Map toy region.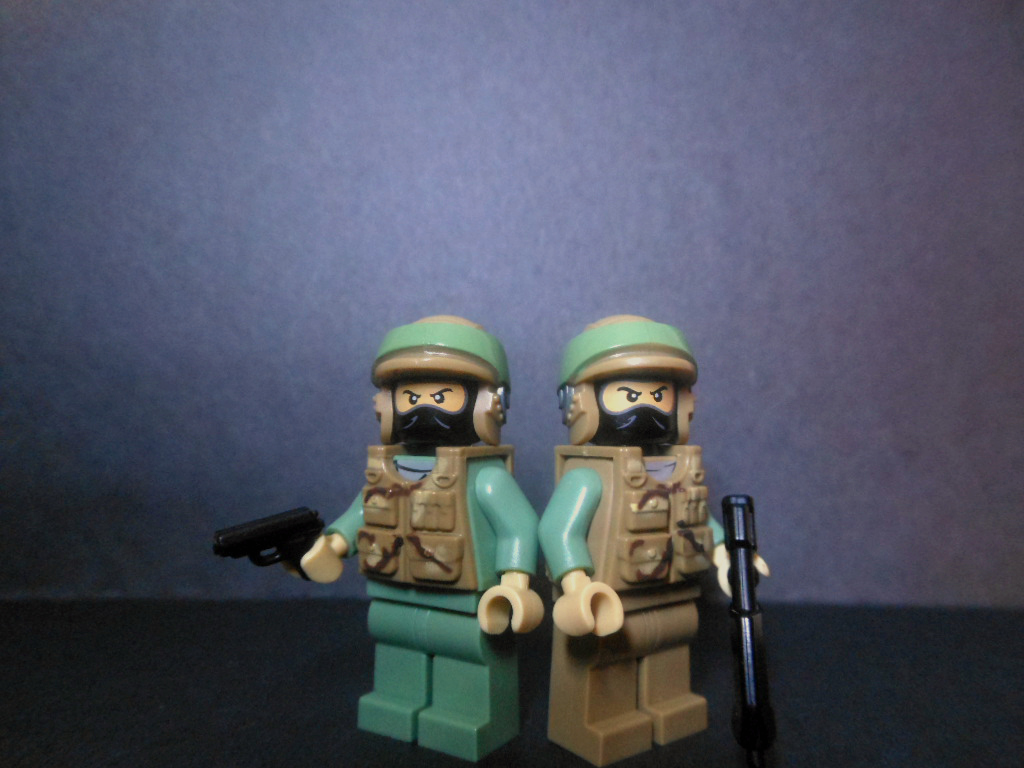
Mapped to (x1=536, y1=312, x2=767, y2=767).
